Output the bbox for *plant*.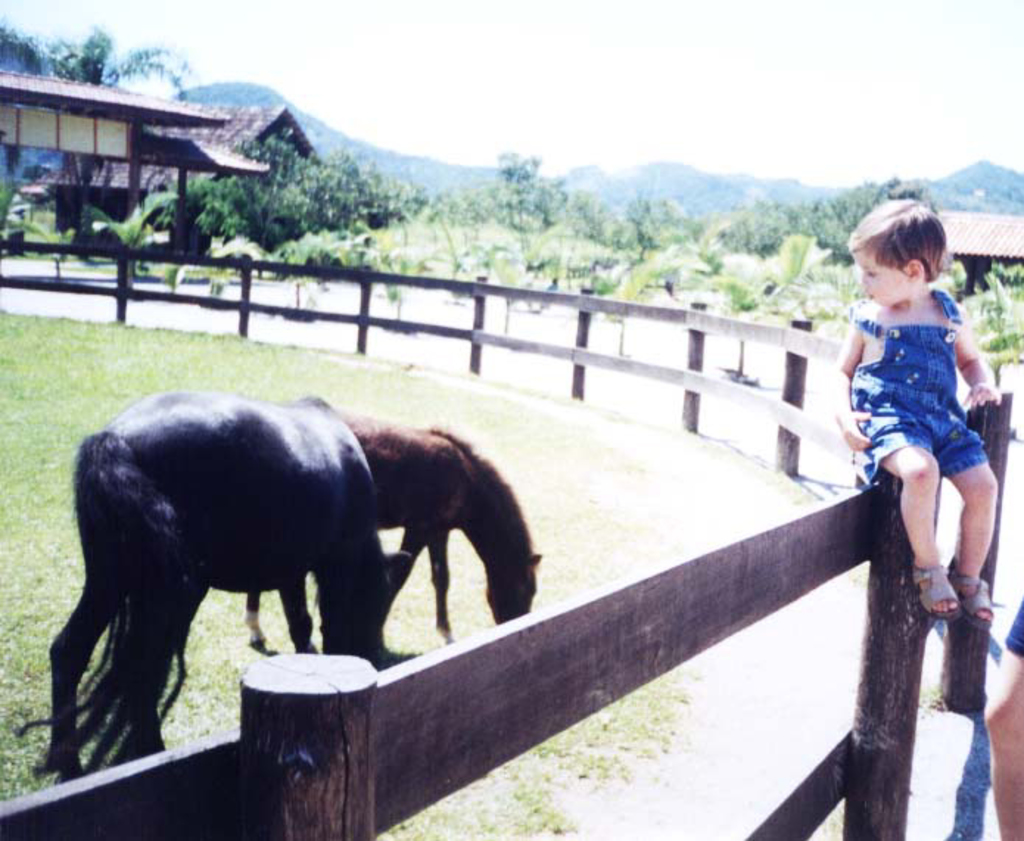
pyautogui.locateOnScreen(308, 141, 367, 228).
